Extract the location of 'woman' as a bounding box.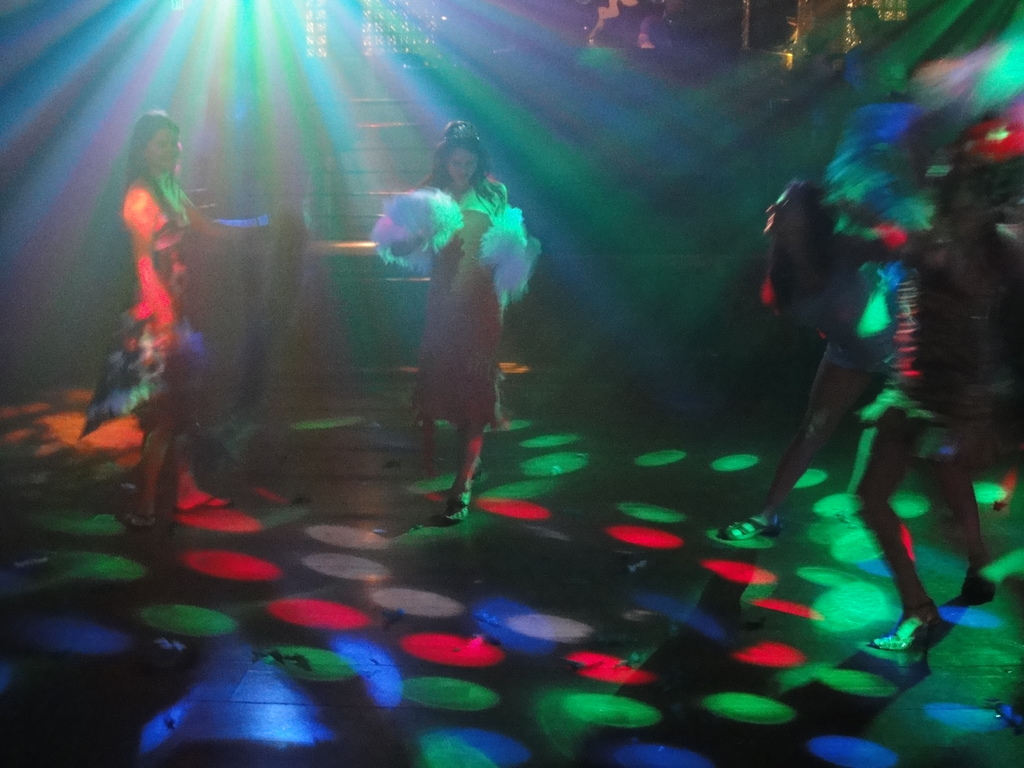
bbox(88, 93, 216, 480).
